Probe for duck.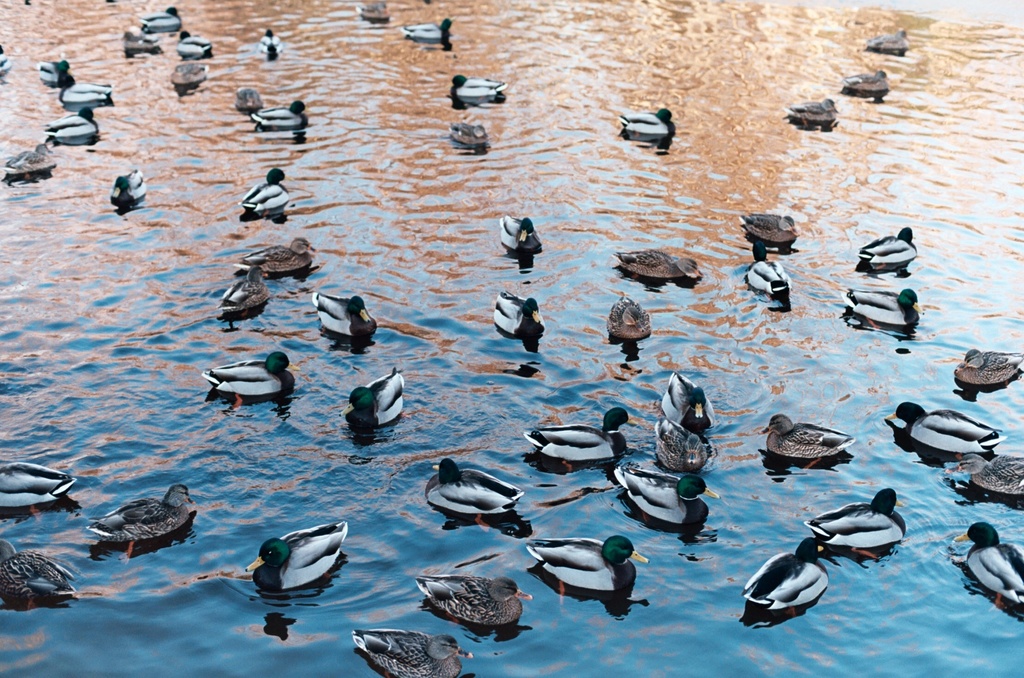
Probe result: 107, 163, 147, 206.
